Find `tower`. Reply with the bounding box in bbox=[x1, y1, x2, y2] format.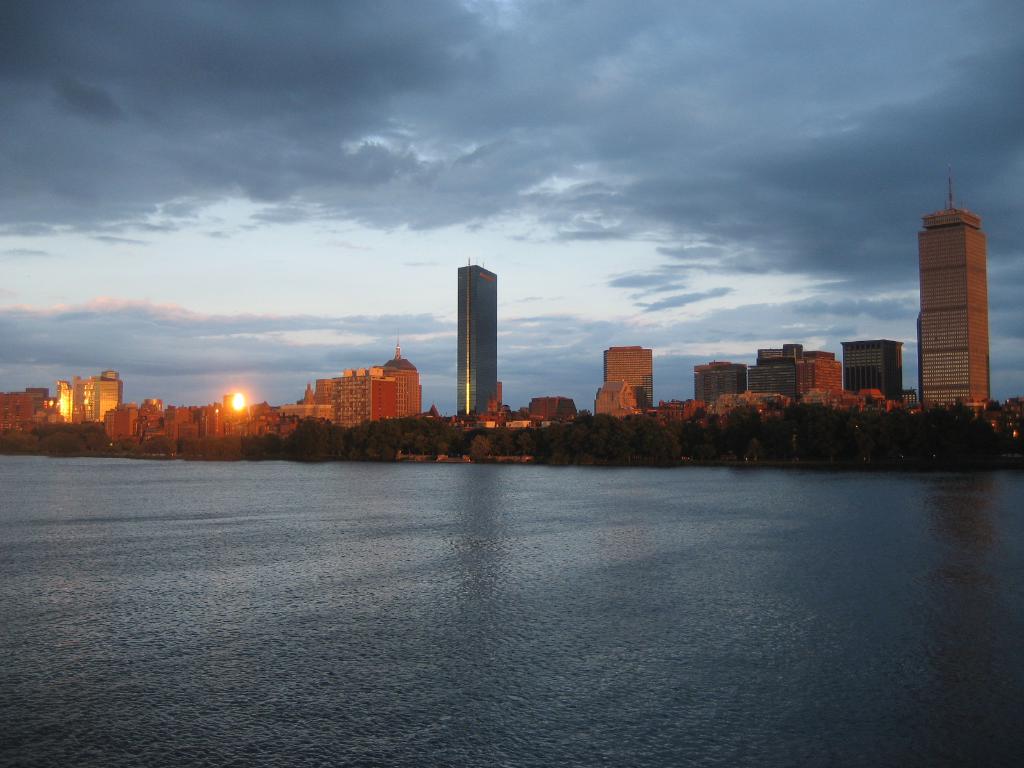
bbox=[603, 342, 657, 412].
